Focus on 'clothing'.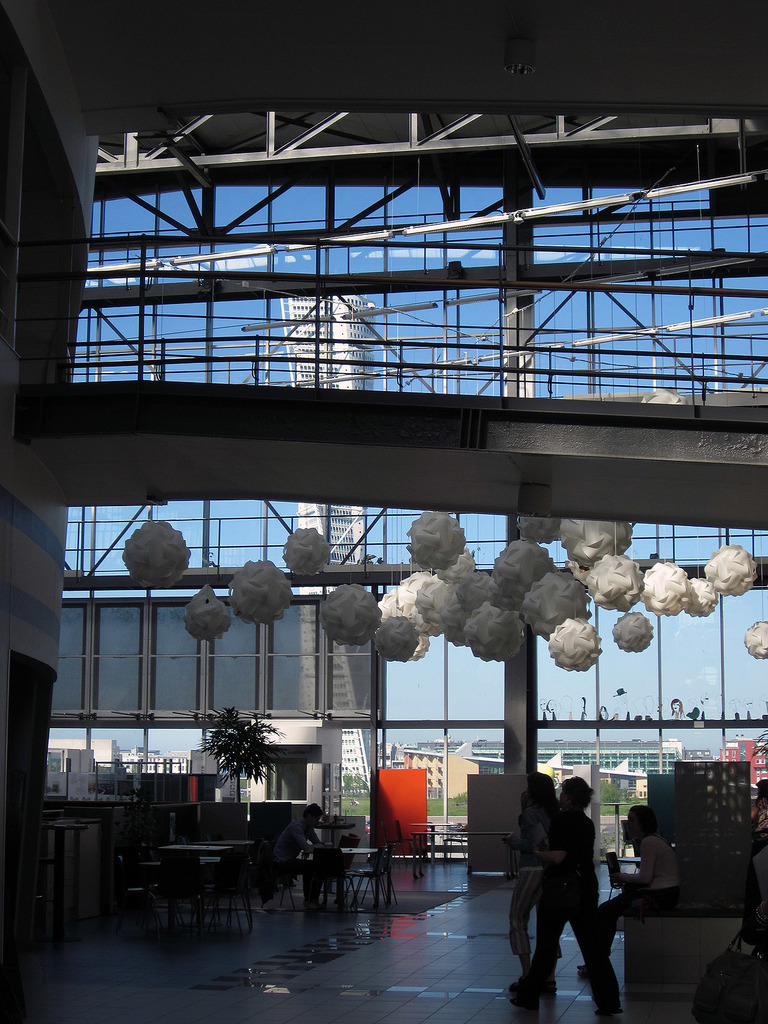
Focused at rect(271, 818, 323, 904).
